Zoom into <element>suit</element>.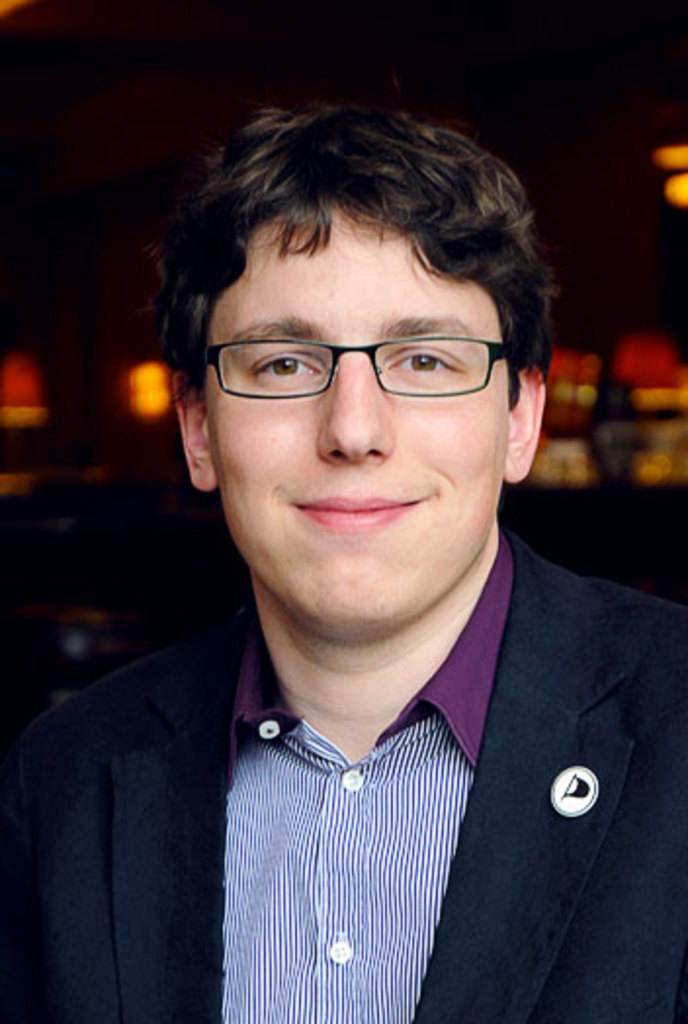
Zoom target: detection(61, 299, 657, 1022).
